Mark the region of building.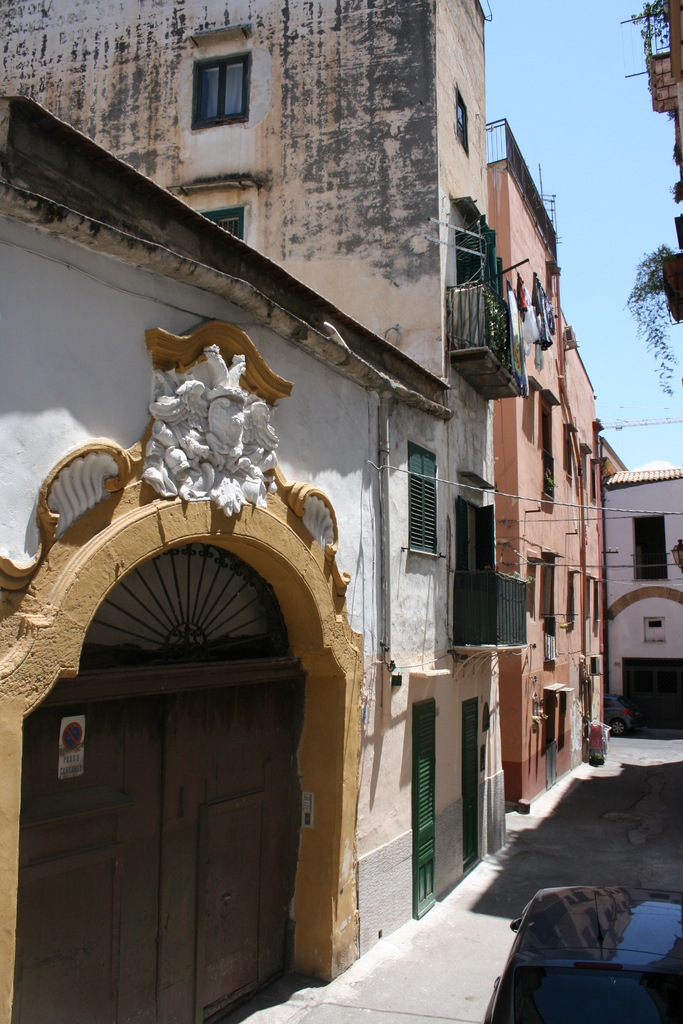
Region: detection(564, 314, 610, 767).
